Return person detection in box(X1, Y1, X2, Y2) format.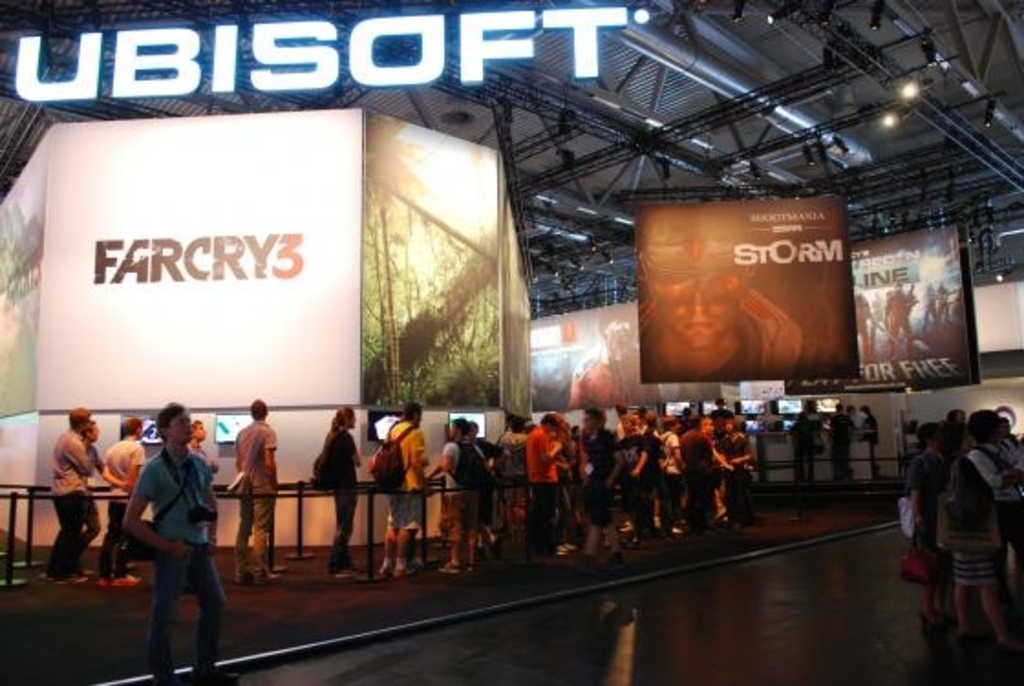
box(97, 415, 152, 589).
